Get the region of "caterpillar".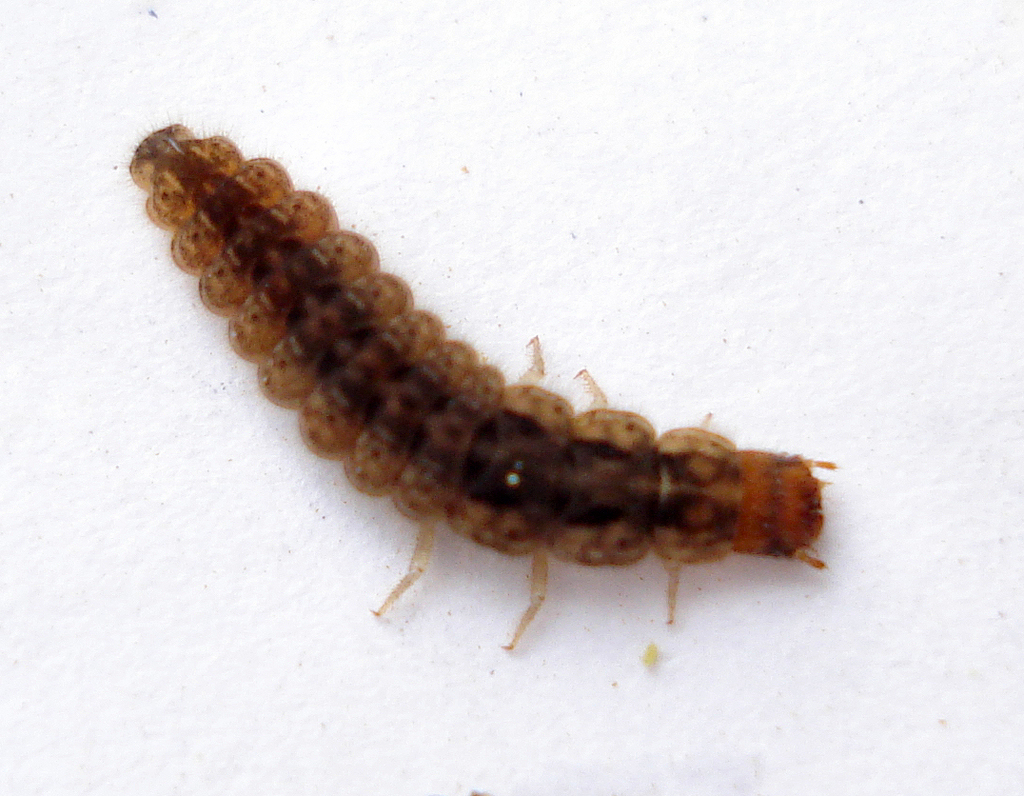
[x1=122, y1=111, x2=836, y2=643].
